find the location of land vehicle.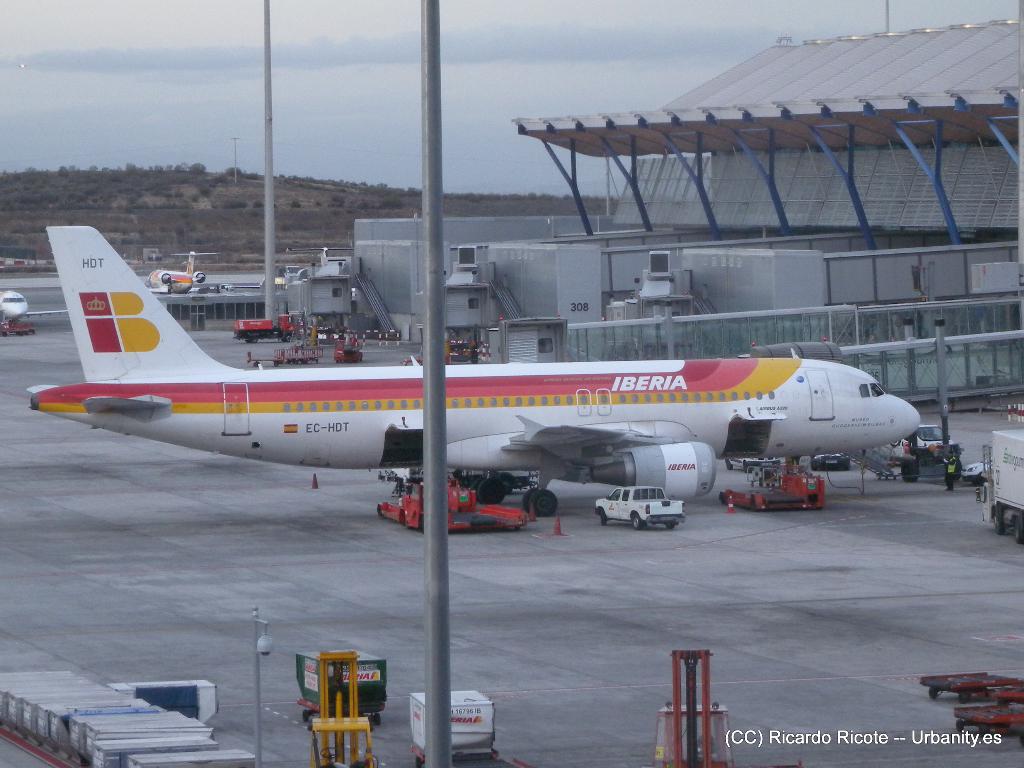
Location: [x1=974, y1=425, x2=1023, y2=544].
